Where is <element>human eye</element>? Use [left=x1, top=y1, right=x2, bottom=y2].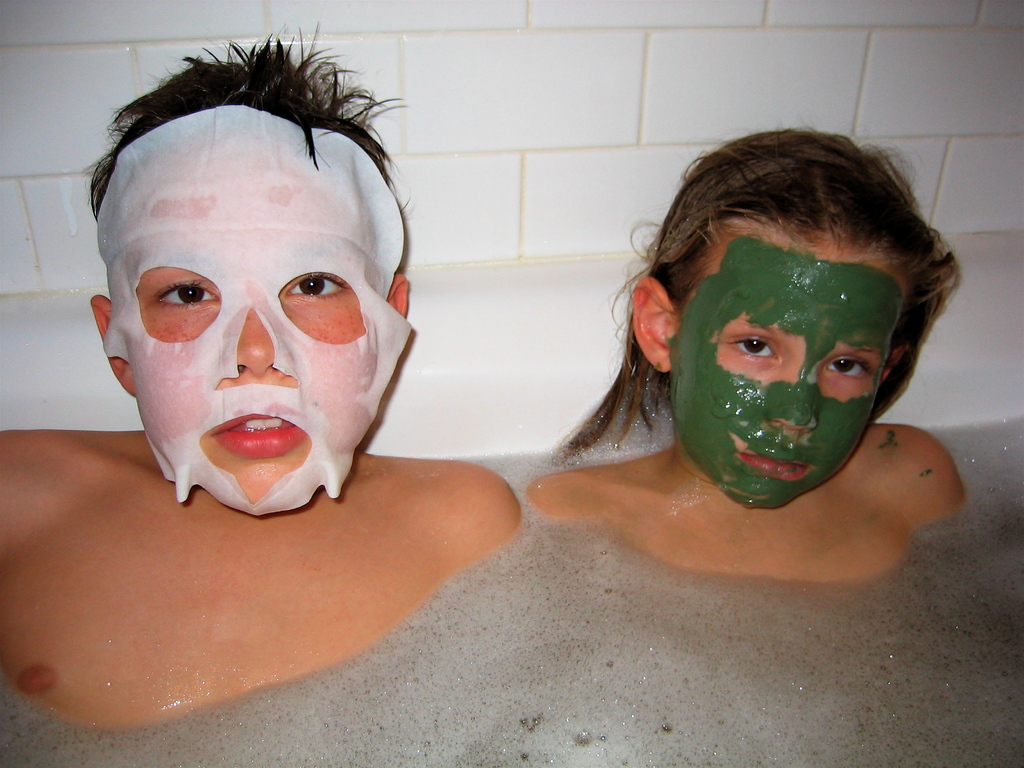
[left=714, top=308, right=817, bottom=396].
